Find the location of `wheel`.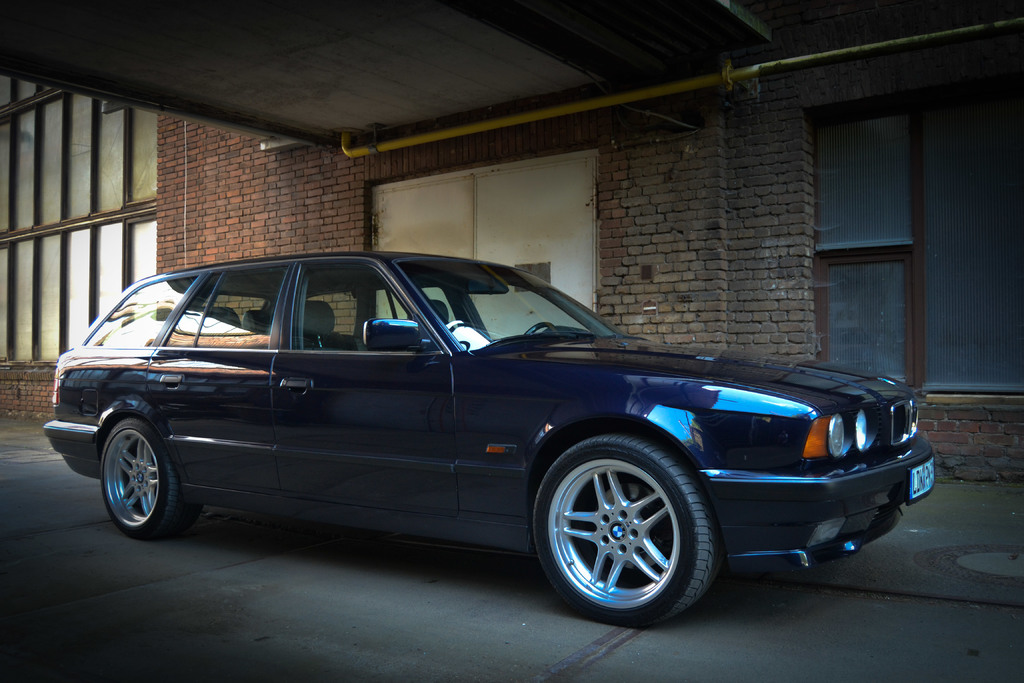
Location: select_region(100, 414, 208, 538).
